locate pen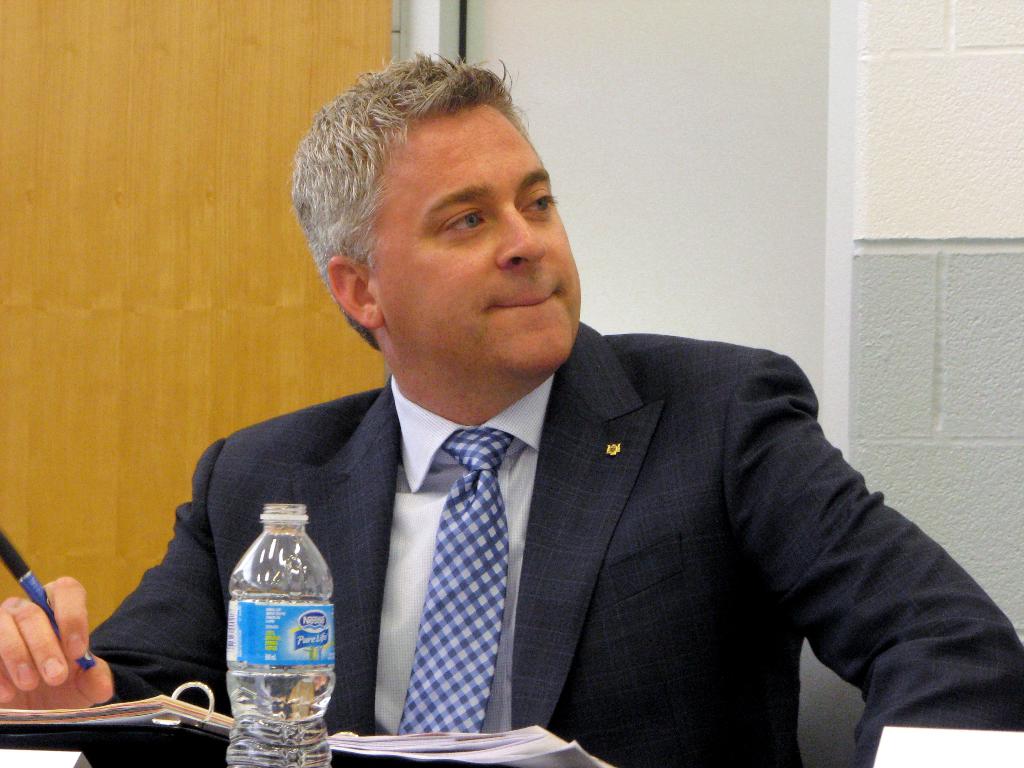
bbox=[0, 520, 95, 673]
